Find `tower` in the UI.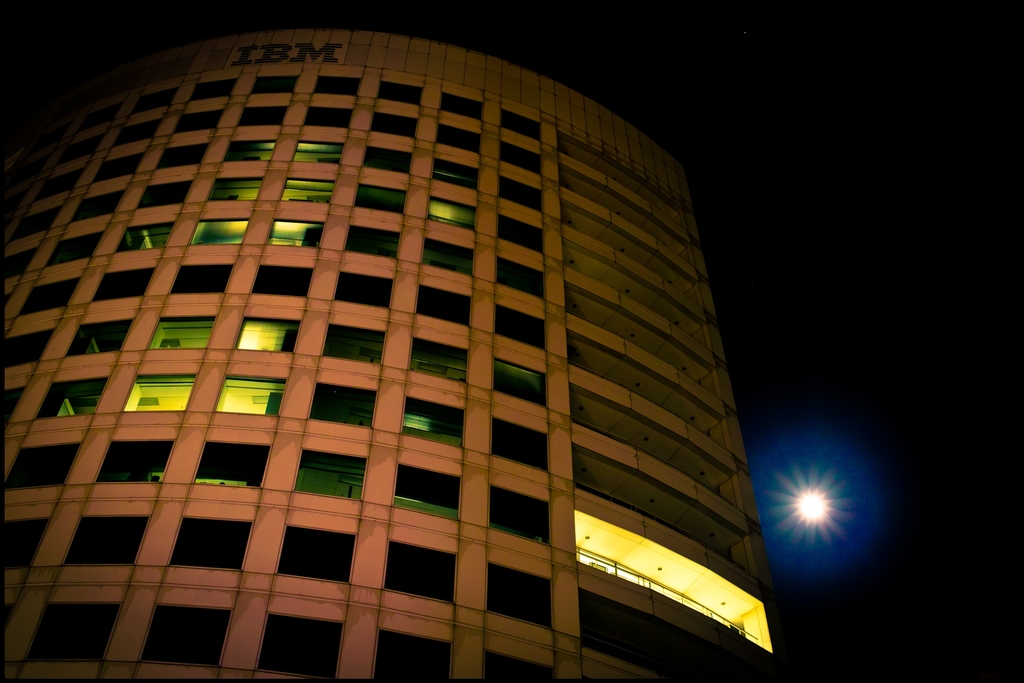
UI element at x1=0 y1=25 x2=786 y2=682.
